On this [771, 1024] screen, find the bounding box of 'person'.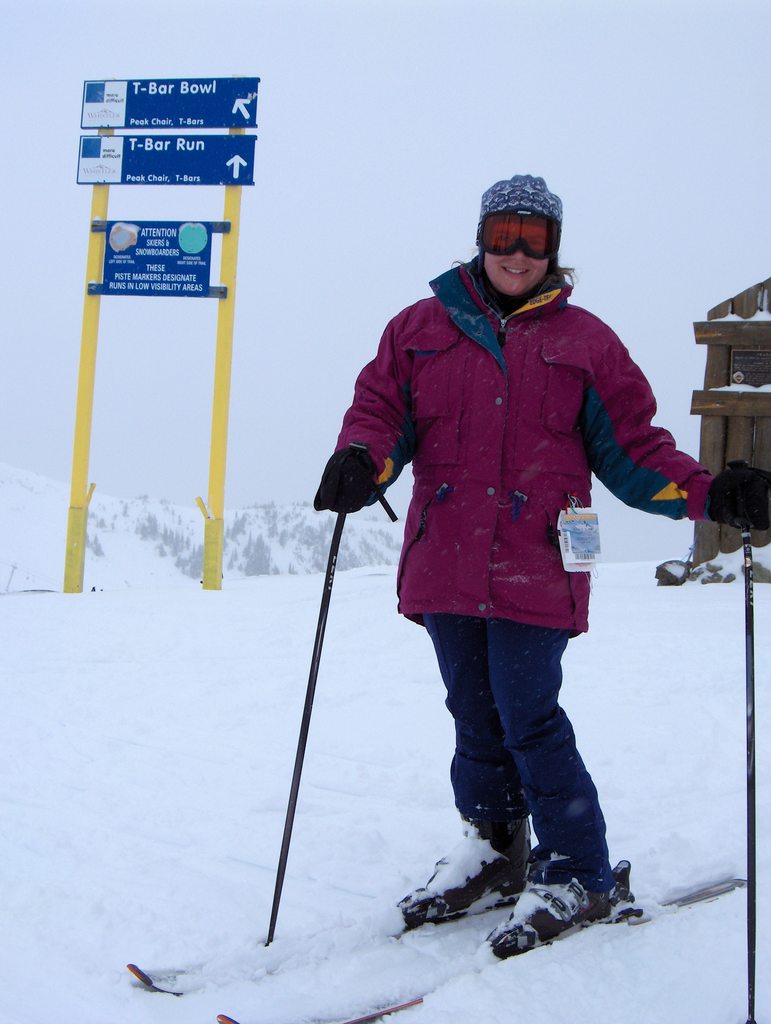
Bounding box: 312:178:770:955.
